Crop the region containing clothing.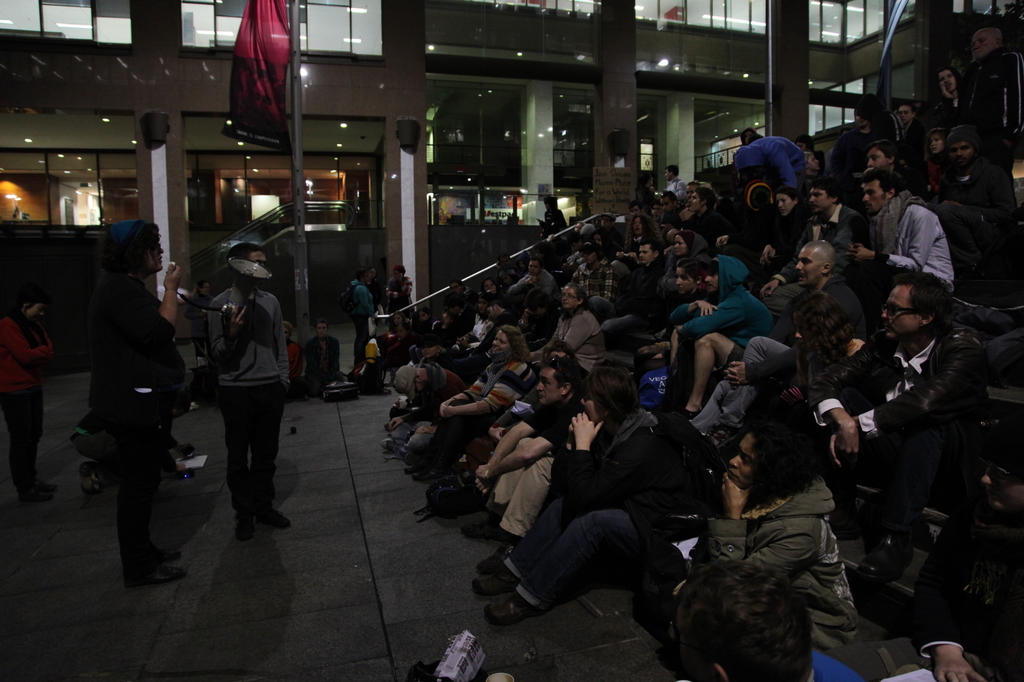
Crop region: pyautogui.locateOnScreen(89, 275, 182, 562).
